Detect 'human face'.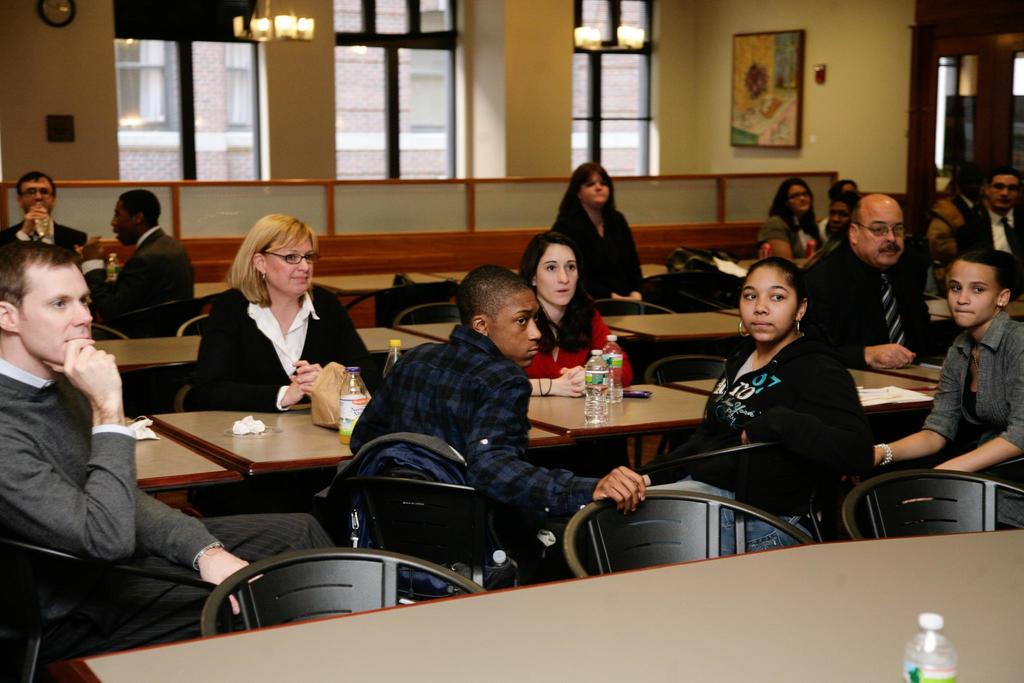
Detected at 786 185 815 209.
